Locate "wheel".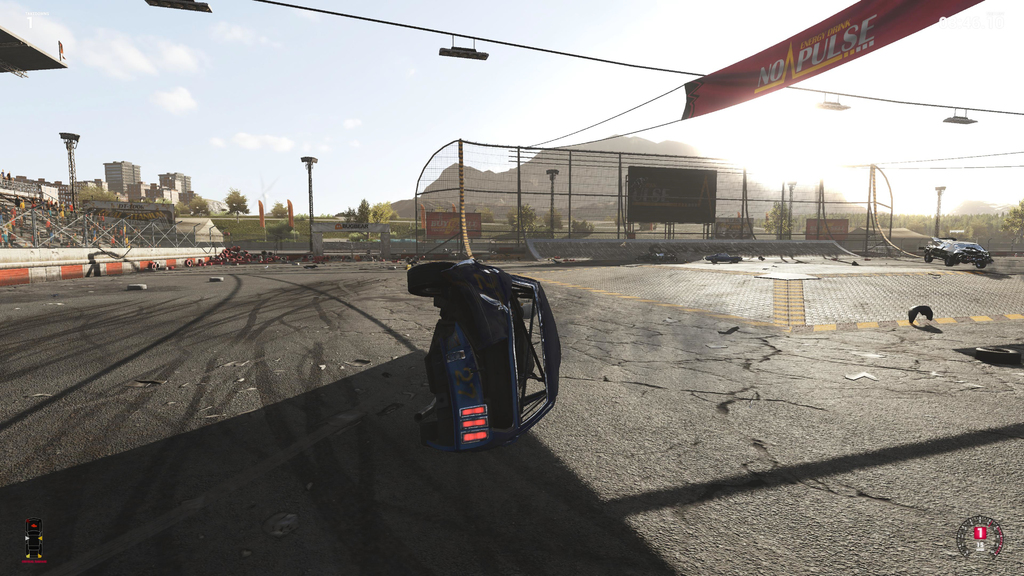
Bounding box: crop(404, 257, 467, 301).
